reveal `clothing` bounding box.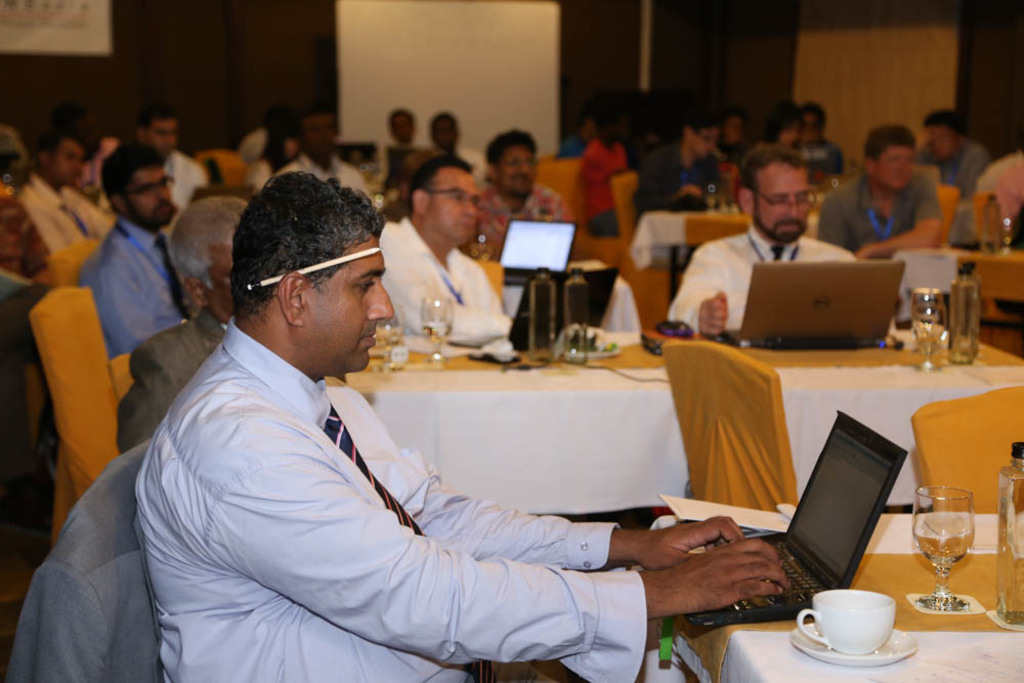
Revealed: Rect(794, 136, 842, 176).
